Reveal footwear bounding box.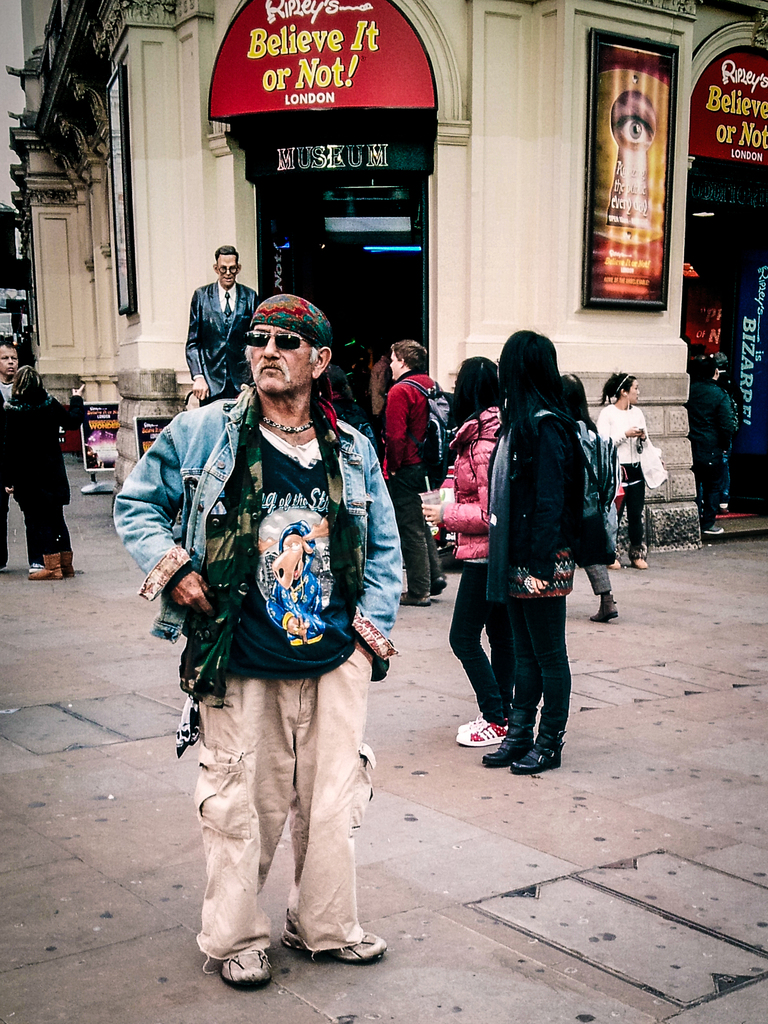
Revealed: (396, 594, 442, 608).
